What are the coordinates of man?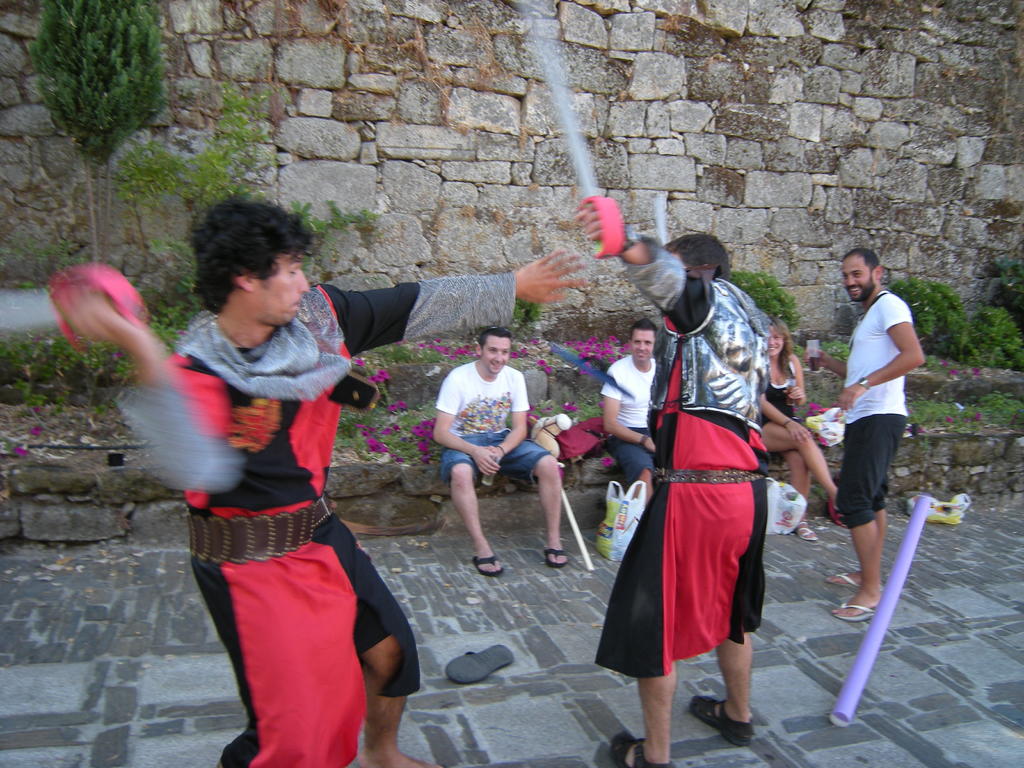
(x1=586, y1=315, x2=676, y2=479).
